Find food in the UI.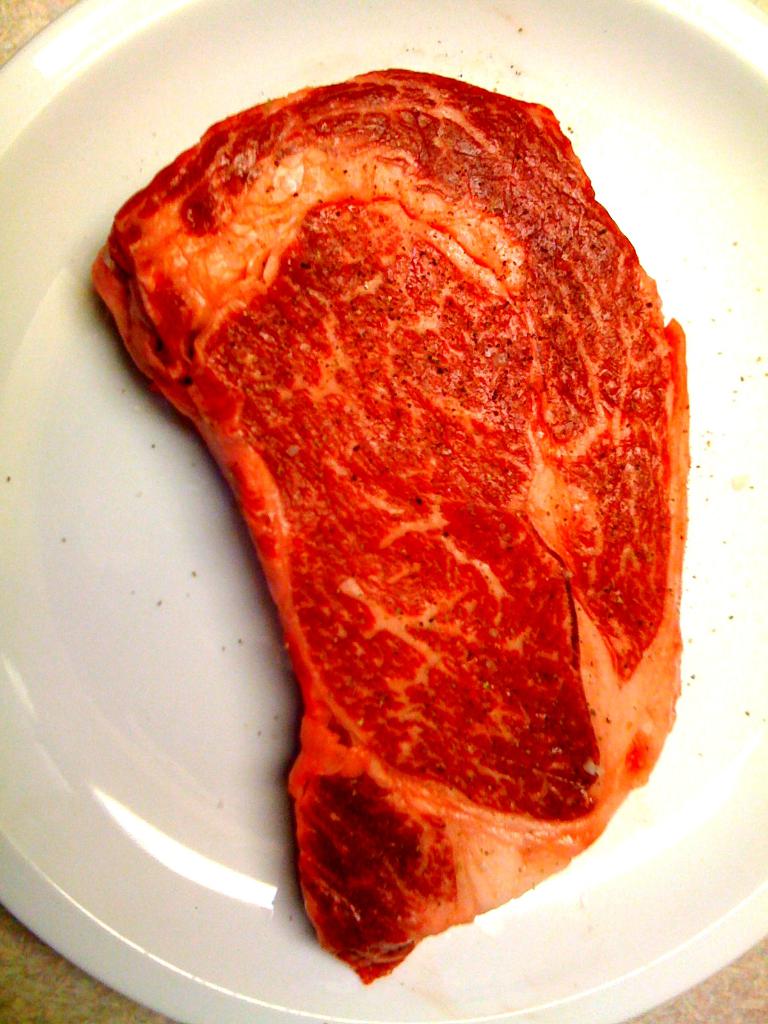
UI element at left=83, top=65, right=696, bottom=991.
